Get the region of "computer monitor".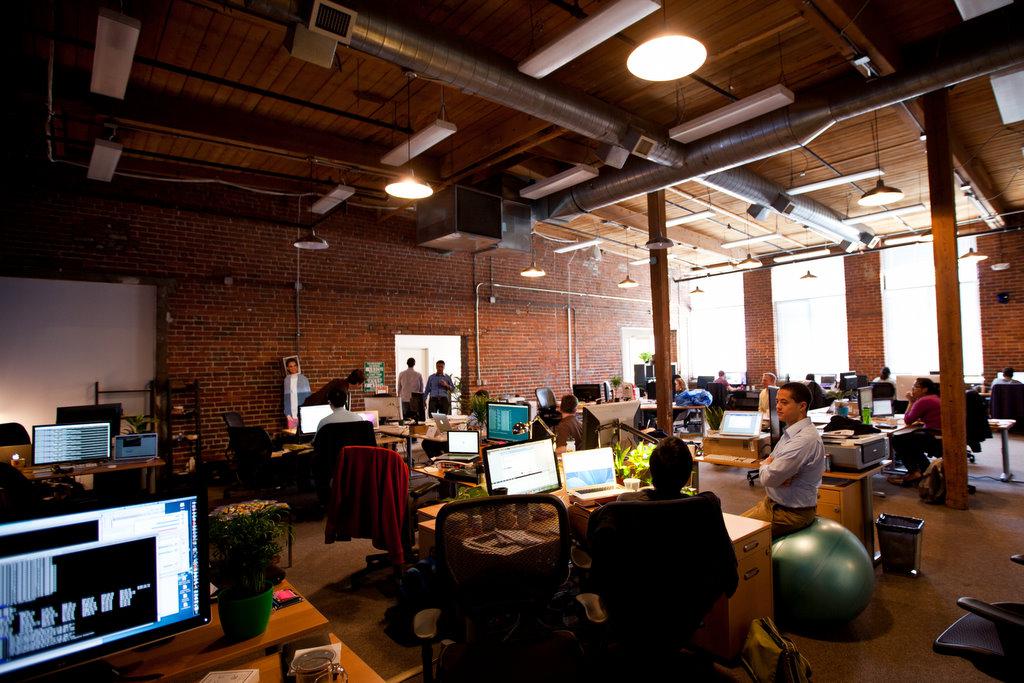
[x1=295, y1=399, x2=353, y2=451].
